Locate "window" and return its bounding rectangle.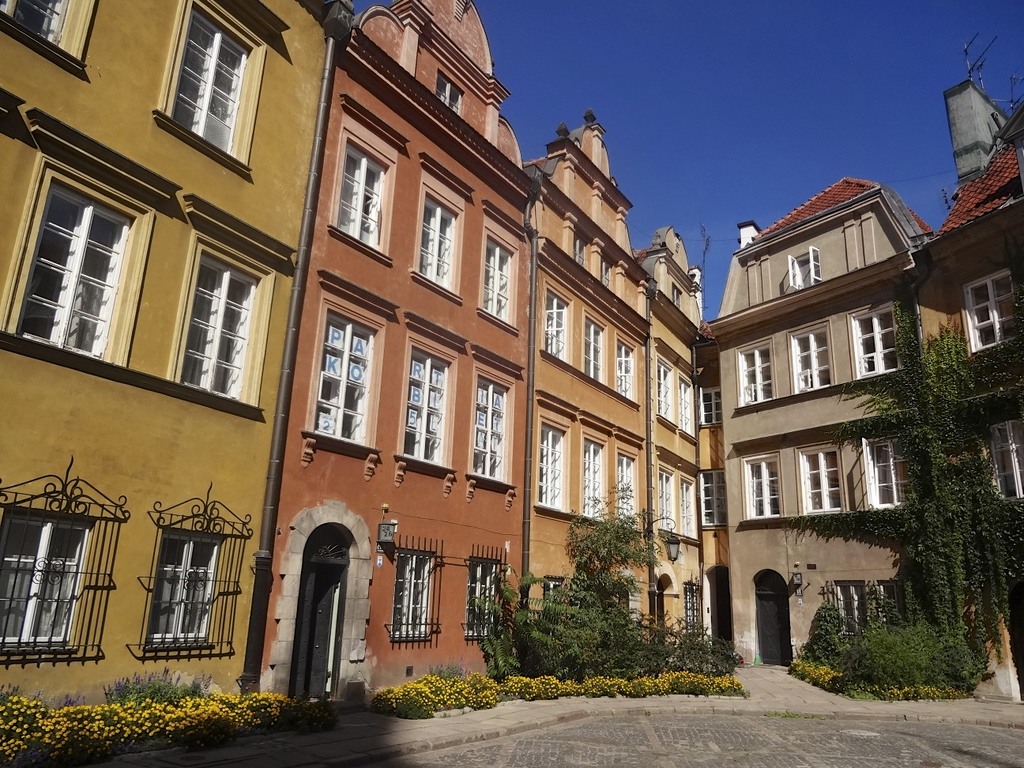
locate(416, 186, 454, 289).
